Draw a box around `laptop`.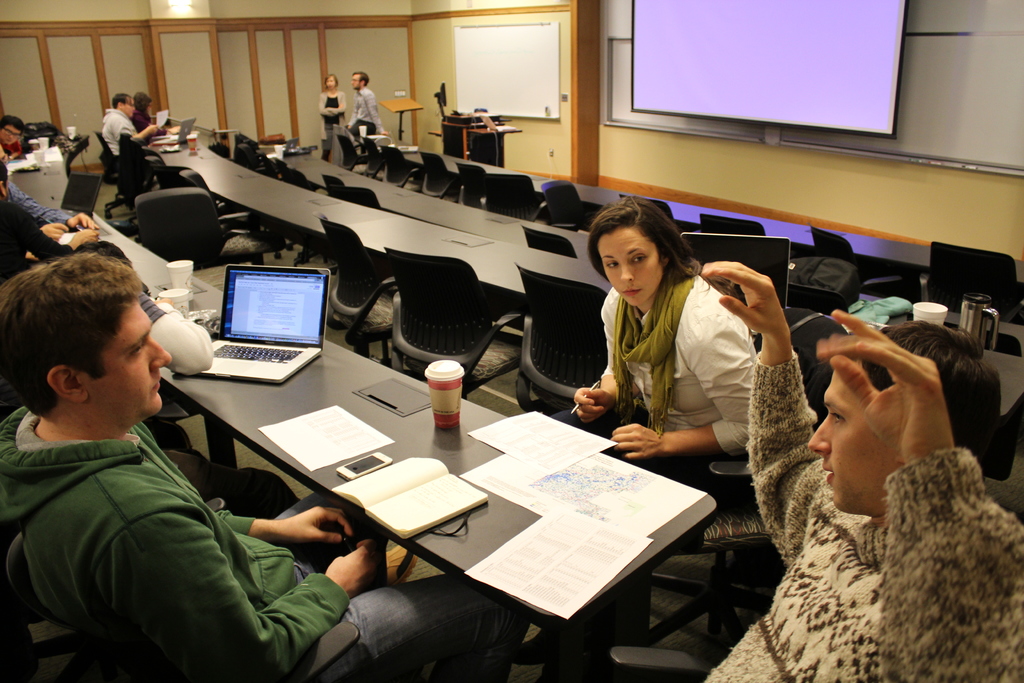
(x1=285, y1=138, x2=297, y2=150).
